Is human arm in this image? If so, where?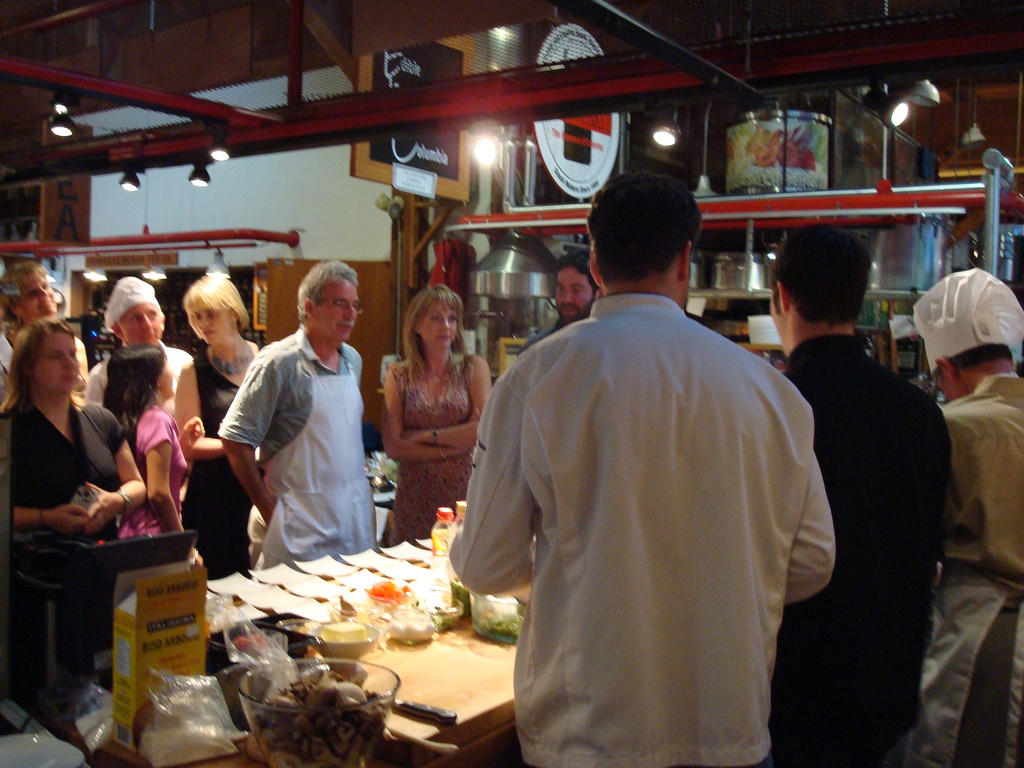
Yes, at pyautogui.locateOnScreen(782, 408, 834, 606).
